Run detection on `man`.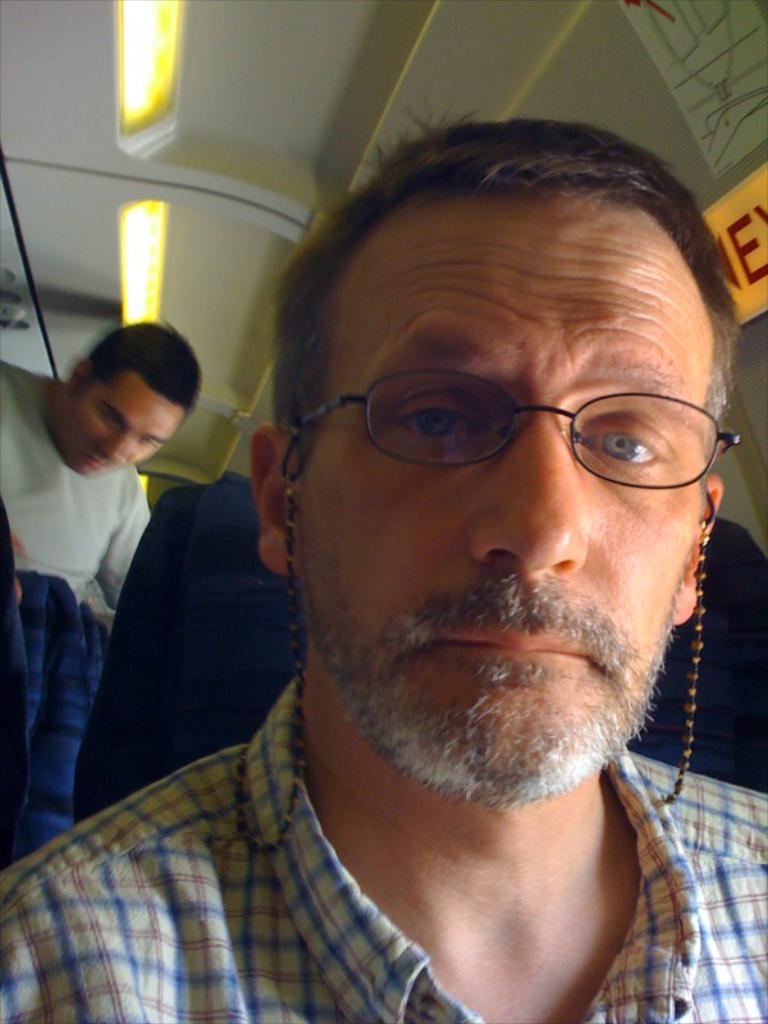
Result: [0, 321, 200, 613].
